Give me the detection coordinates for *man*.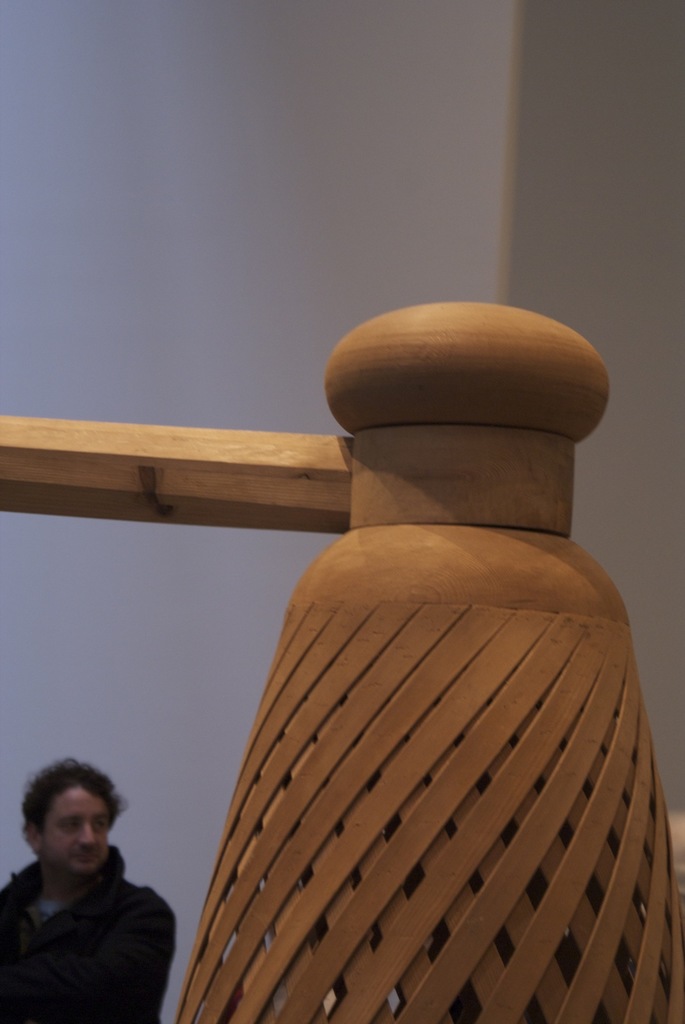
[x1=0, y1=756, x2=179, y2=1023].
